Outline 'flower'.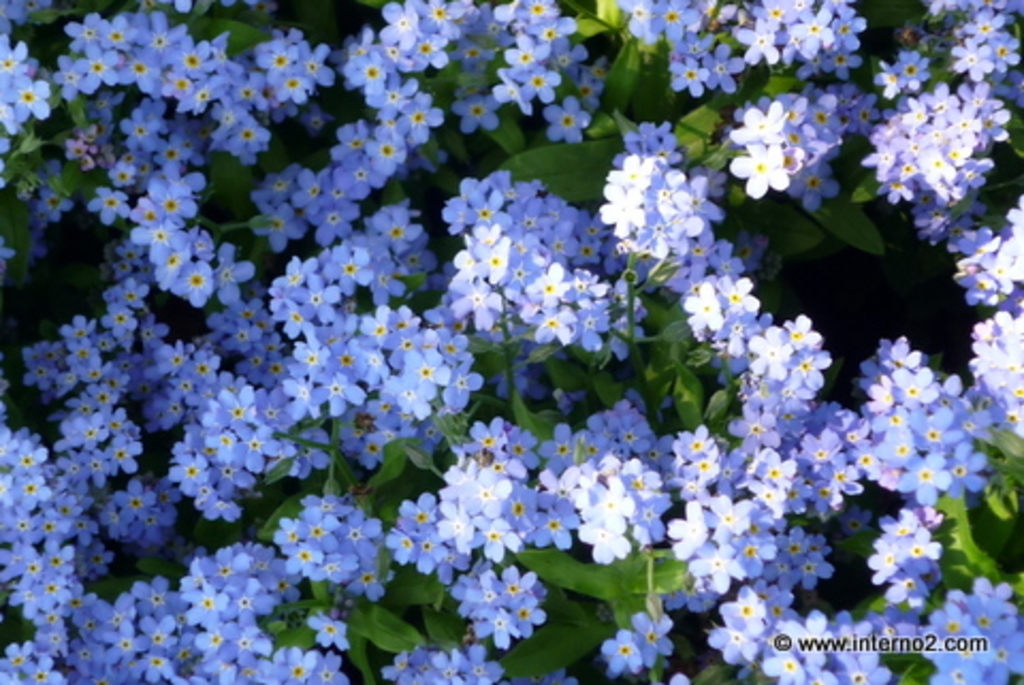
Outline: <box>378,371,435,423</box>.
